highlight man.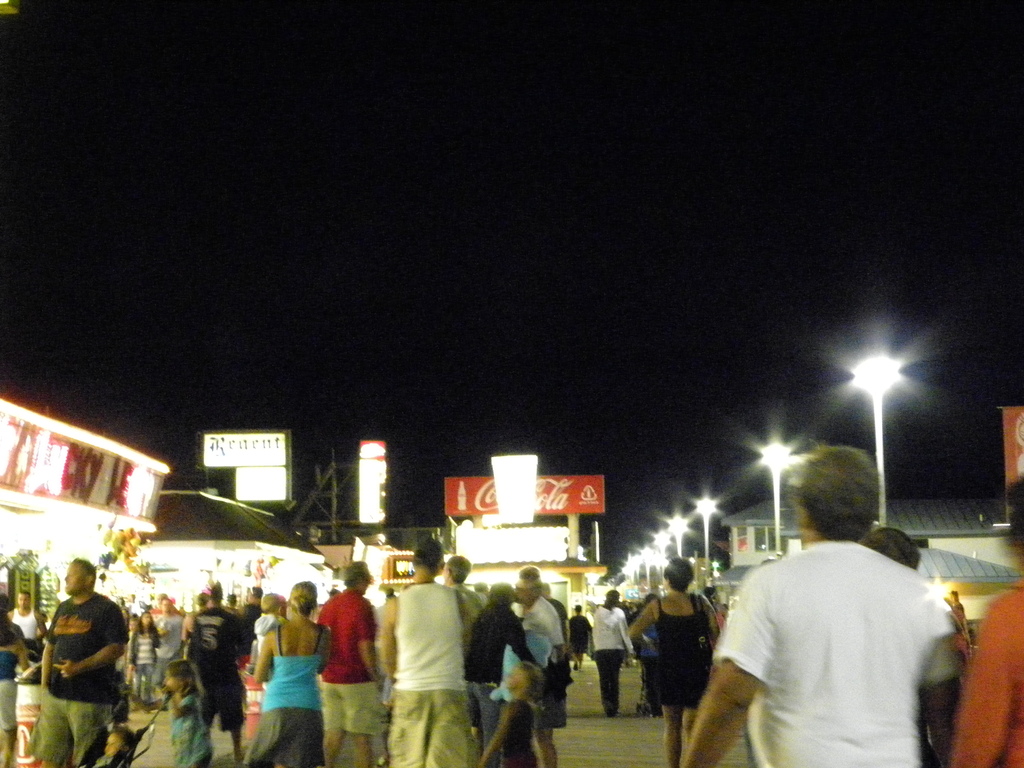
Highlighted region: bbox=(378, 539, 476, 767).
